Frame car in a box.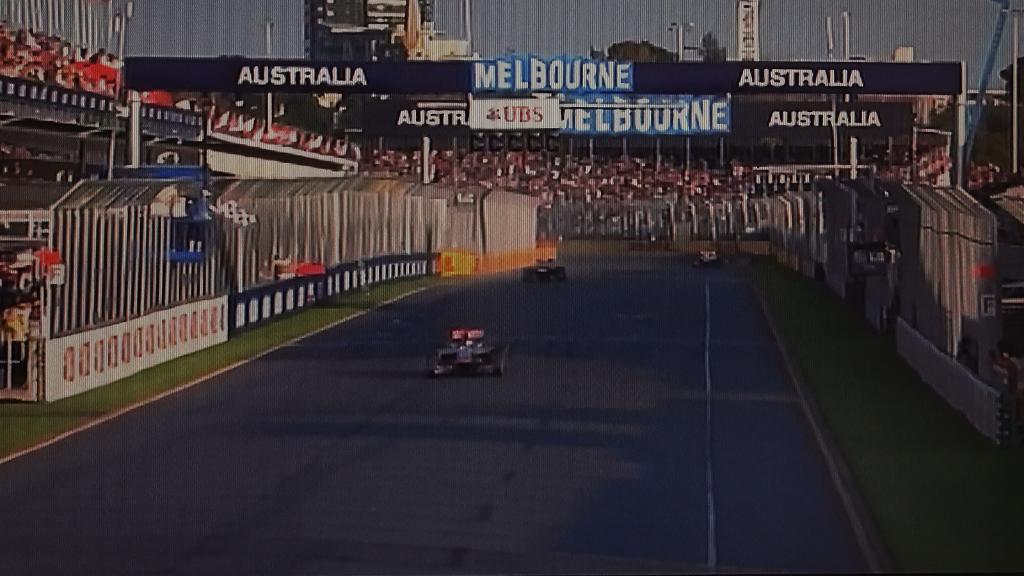
pyautogui.locateOnScreen(430, 323, 509, 374).
